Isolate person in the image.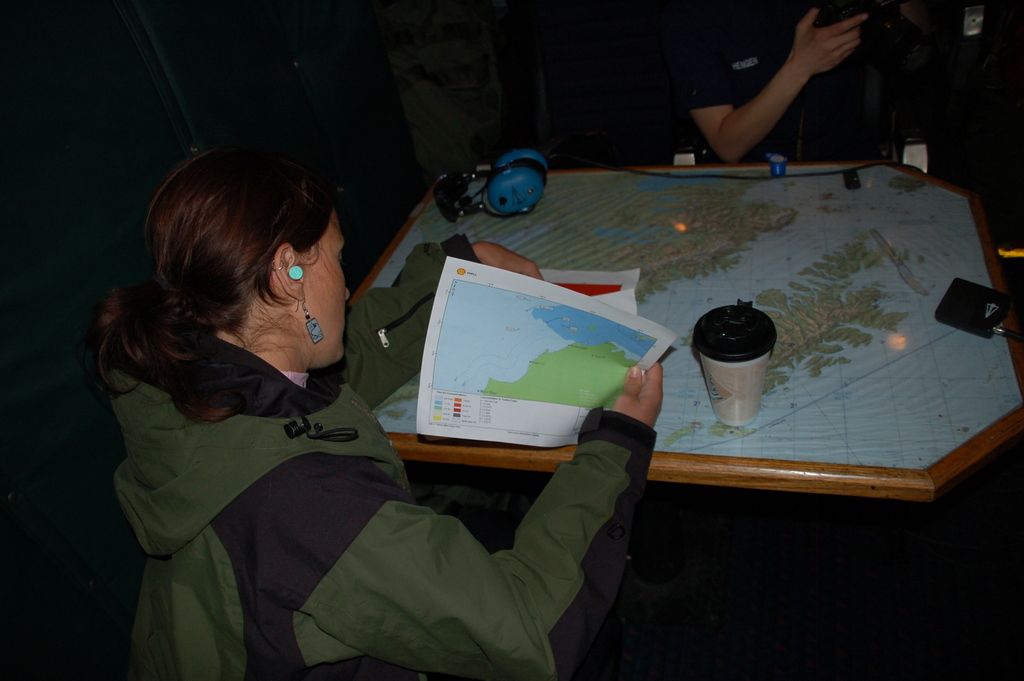
Isolated region: Rect(89, 145, 663, 680).
